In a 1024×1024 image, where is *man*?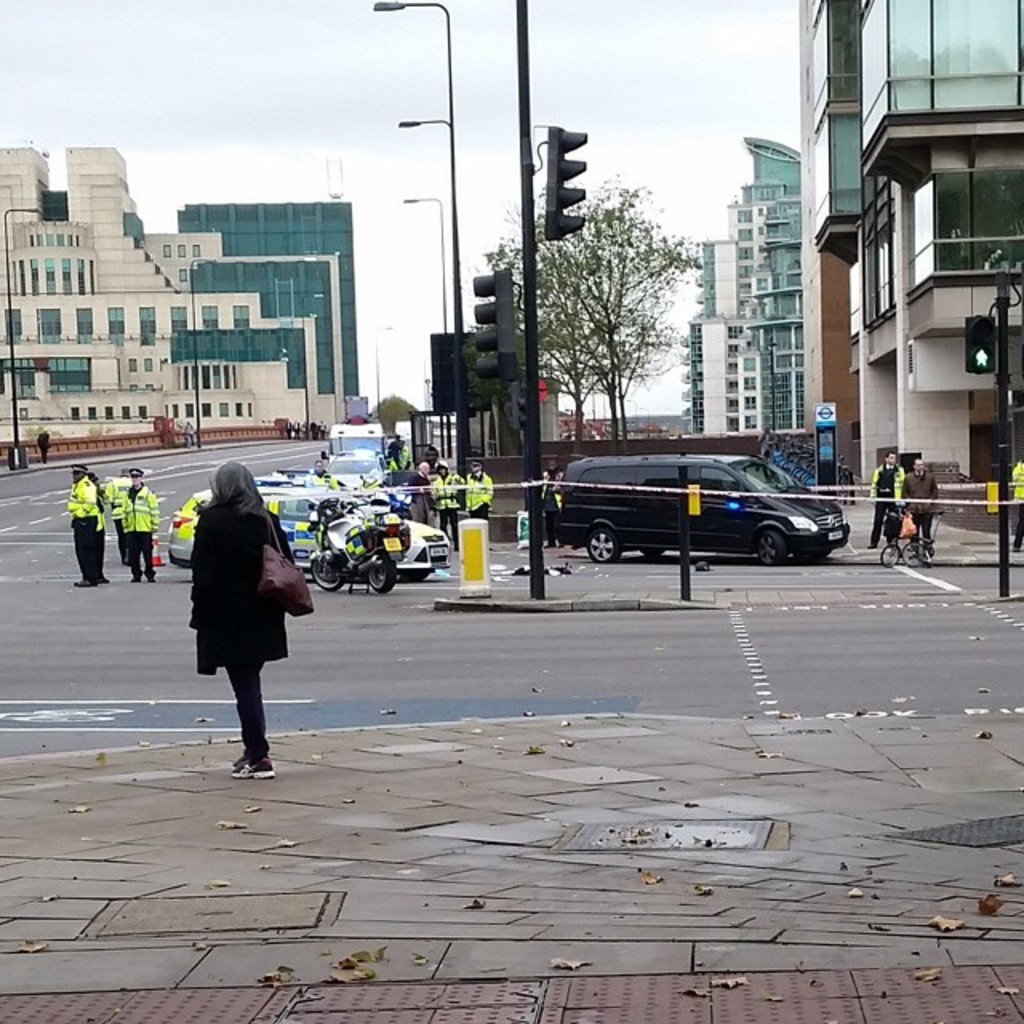
bbox=(894, 458, 938, 539).
